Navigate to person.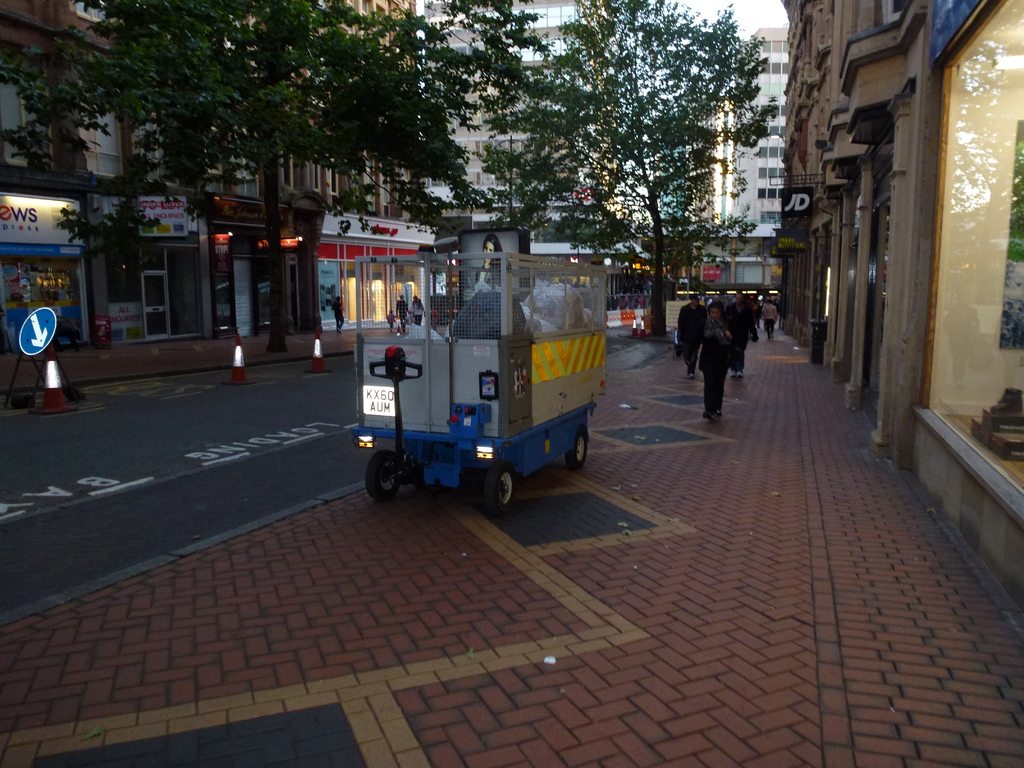
Navigation target: 413 296 426 326.
